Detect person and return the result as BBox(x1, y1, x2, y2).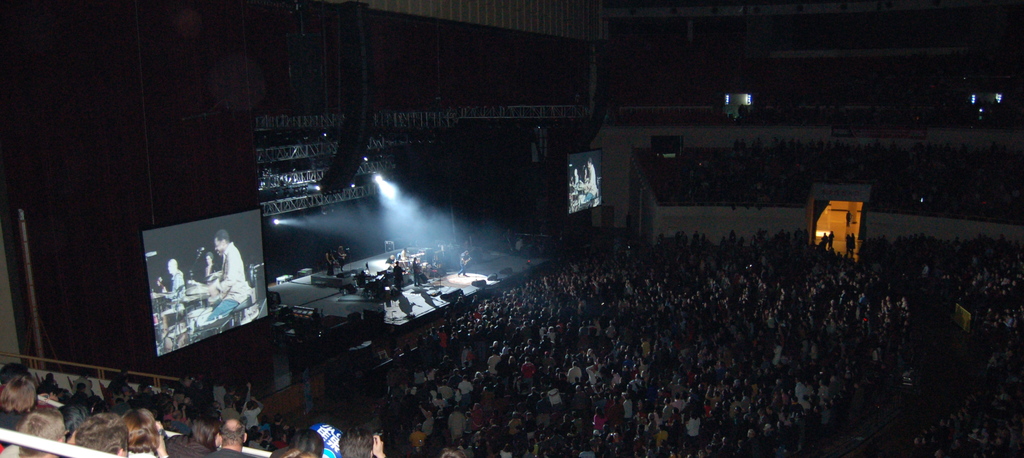
BBox(572, 168, 579, 201).
